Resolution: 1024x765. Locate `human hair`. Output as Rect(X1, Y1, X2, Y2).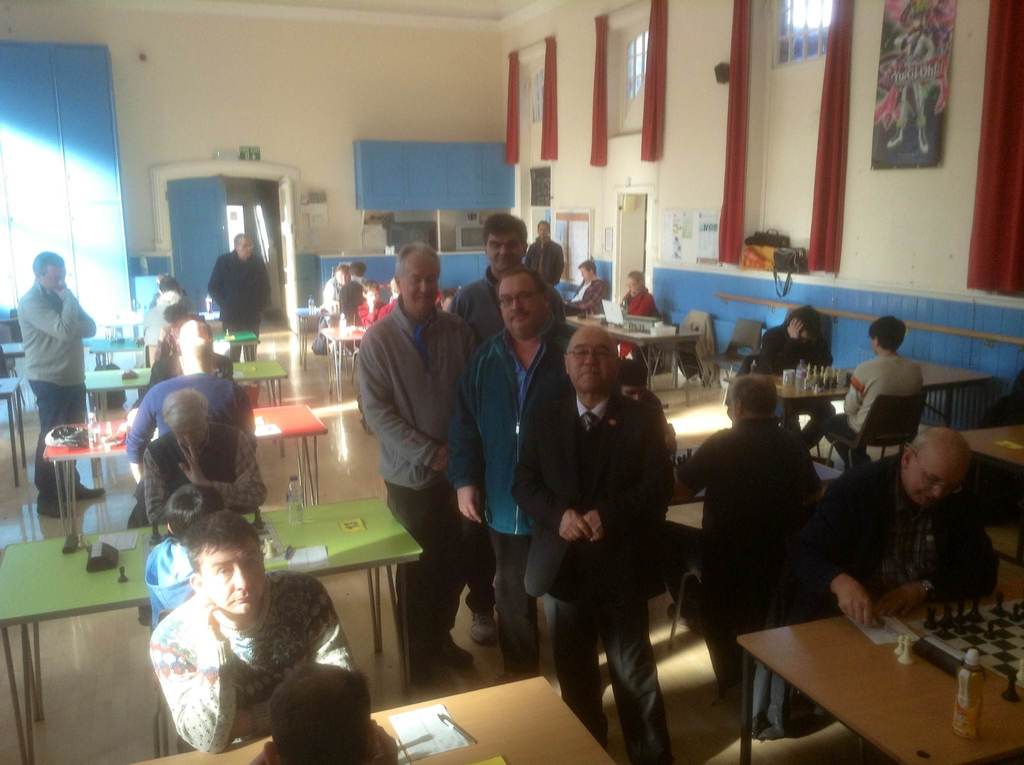
Rect(182, 336, 210, 369).
